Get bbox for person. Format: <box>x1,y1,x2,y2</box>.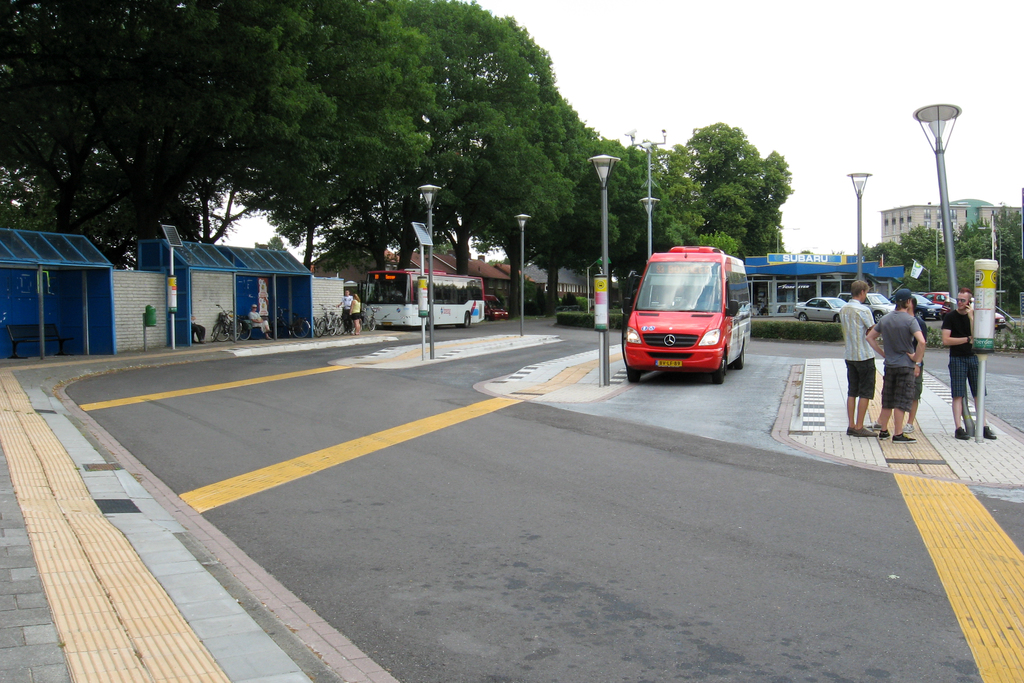
<box>349,290,367,336</box>.
